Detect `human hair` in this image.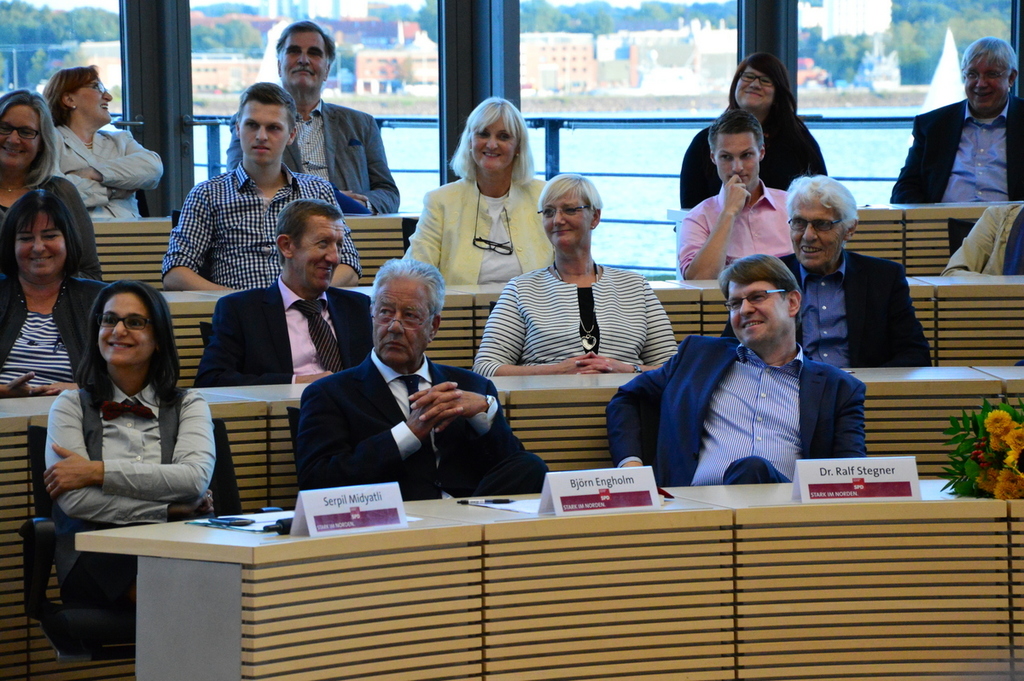
Detection: <bbox>369, 256, 446, 330</bbox>.
